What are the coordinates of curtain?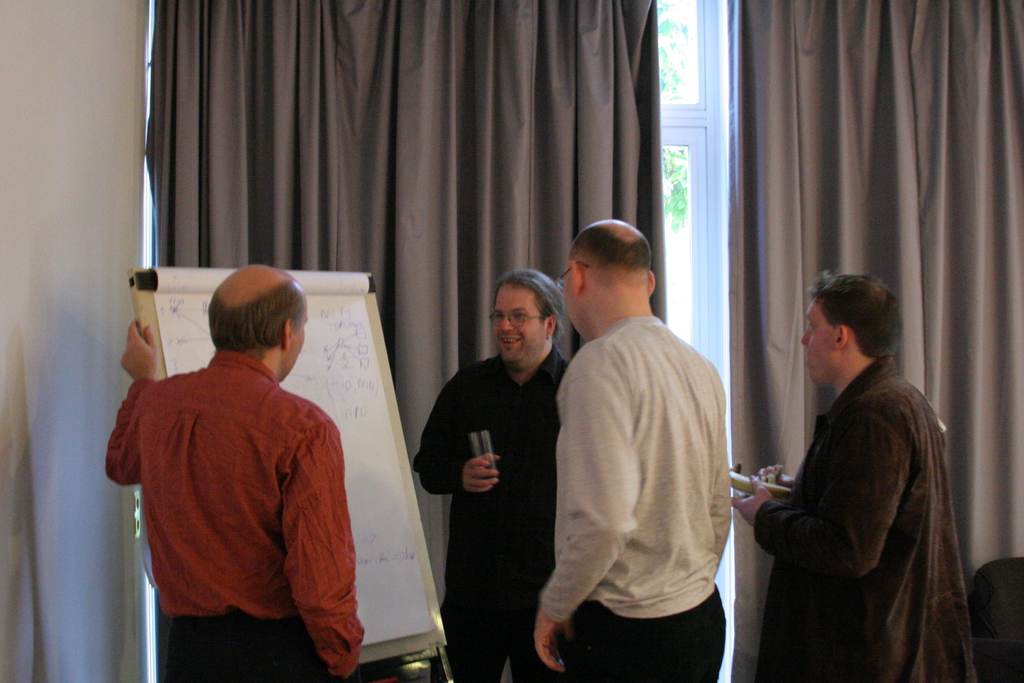
149,0,675,682.
